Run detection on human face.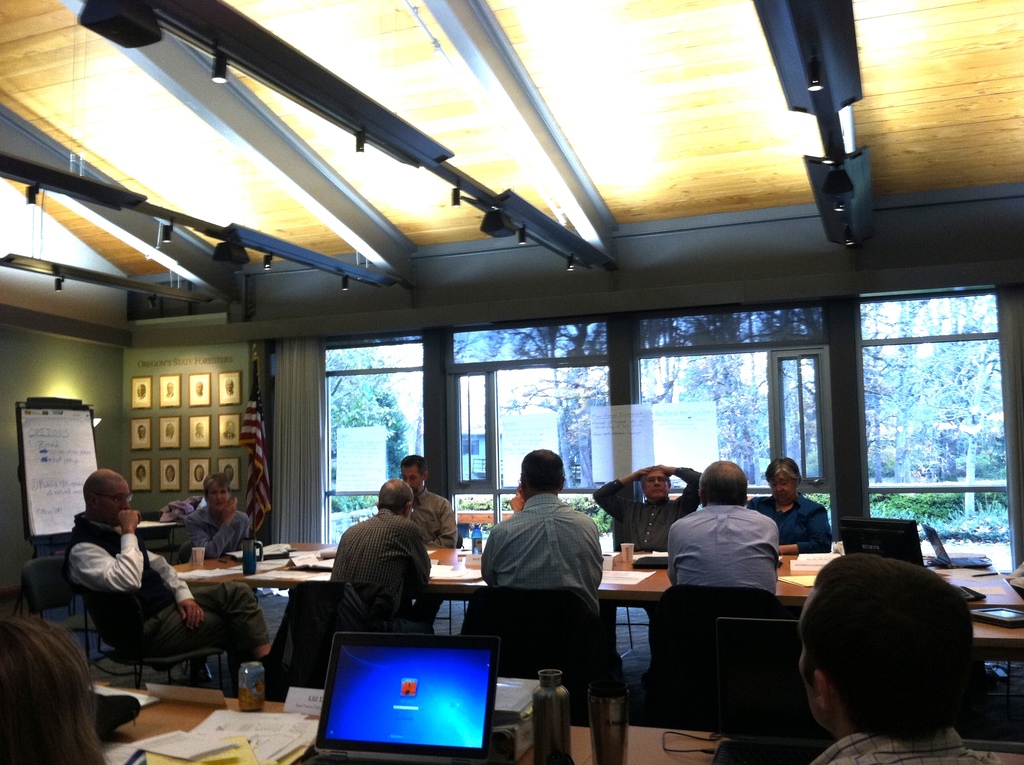
Result: 769:469:796:501.
